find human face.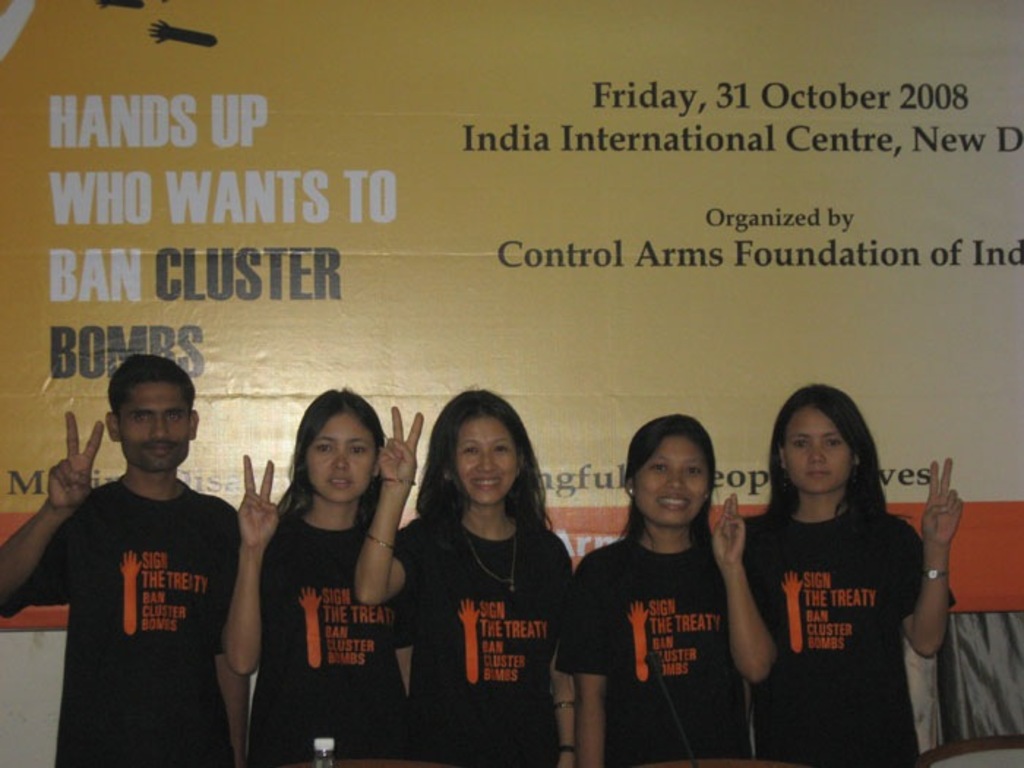
315/408/373/506.
